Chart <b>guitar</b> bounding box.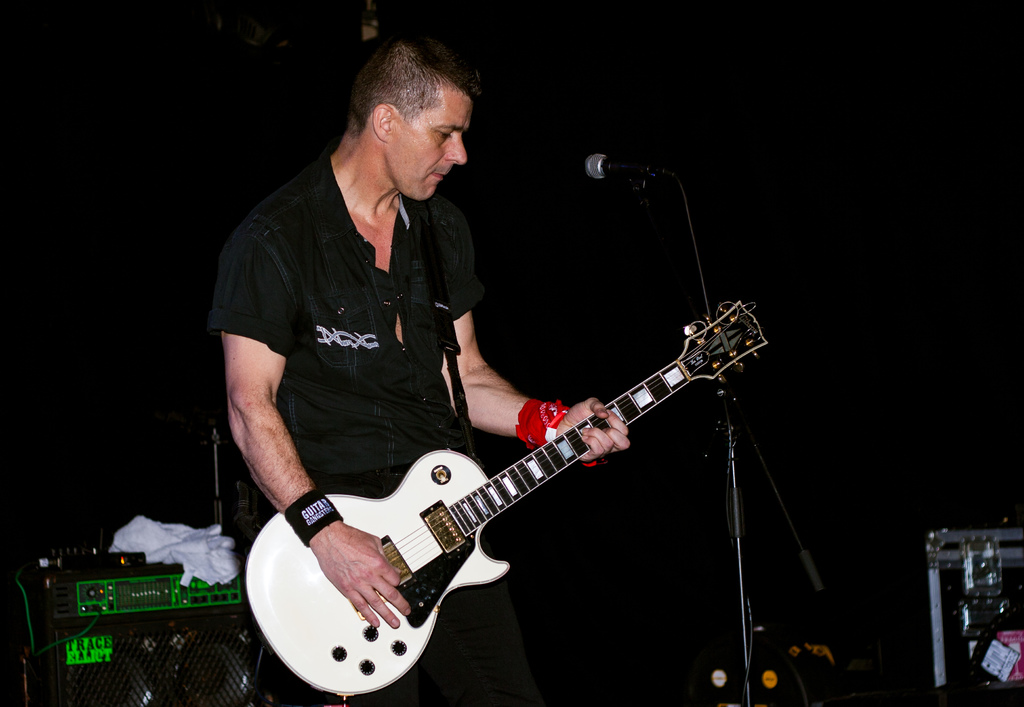
Charted: BBox(244, 295, 770, 695).
